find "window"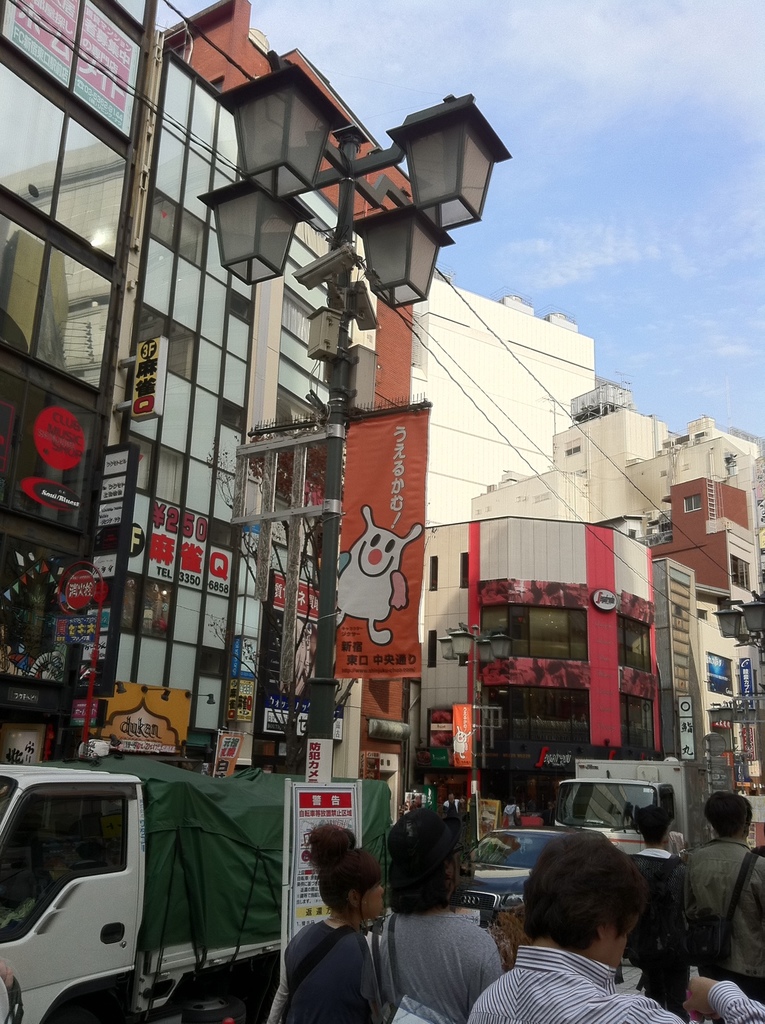
[x1=623, y1=692, x2=659, y2=751]
